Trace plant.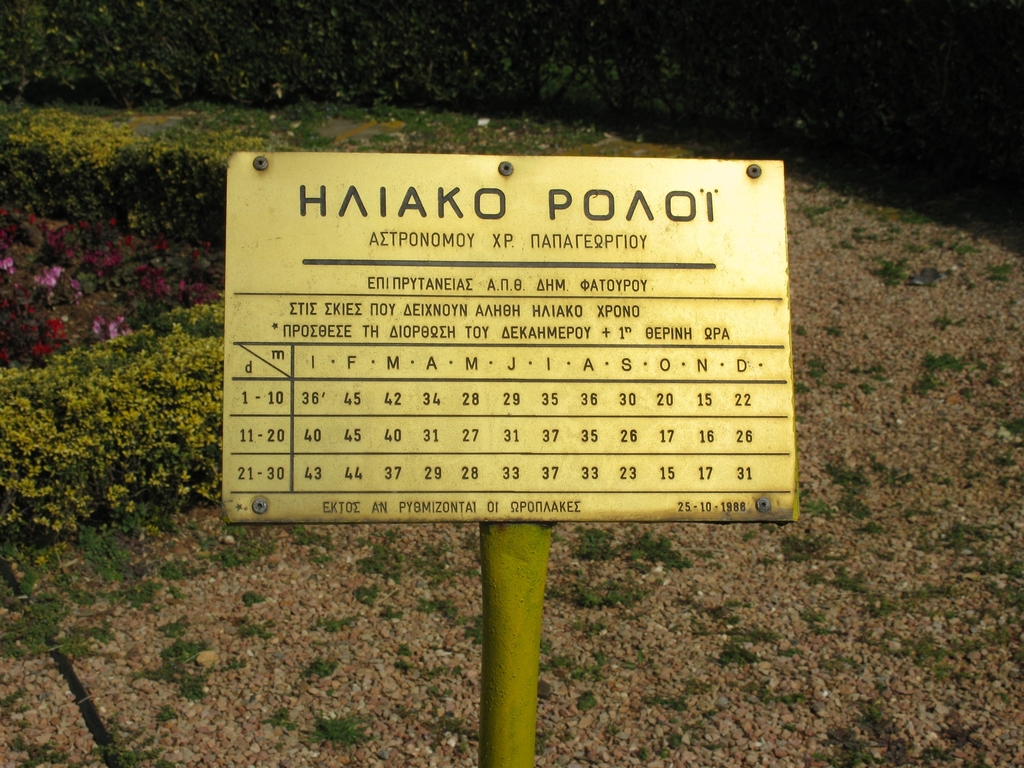
Traced to box(1004, 584, 1021, 609).
